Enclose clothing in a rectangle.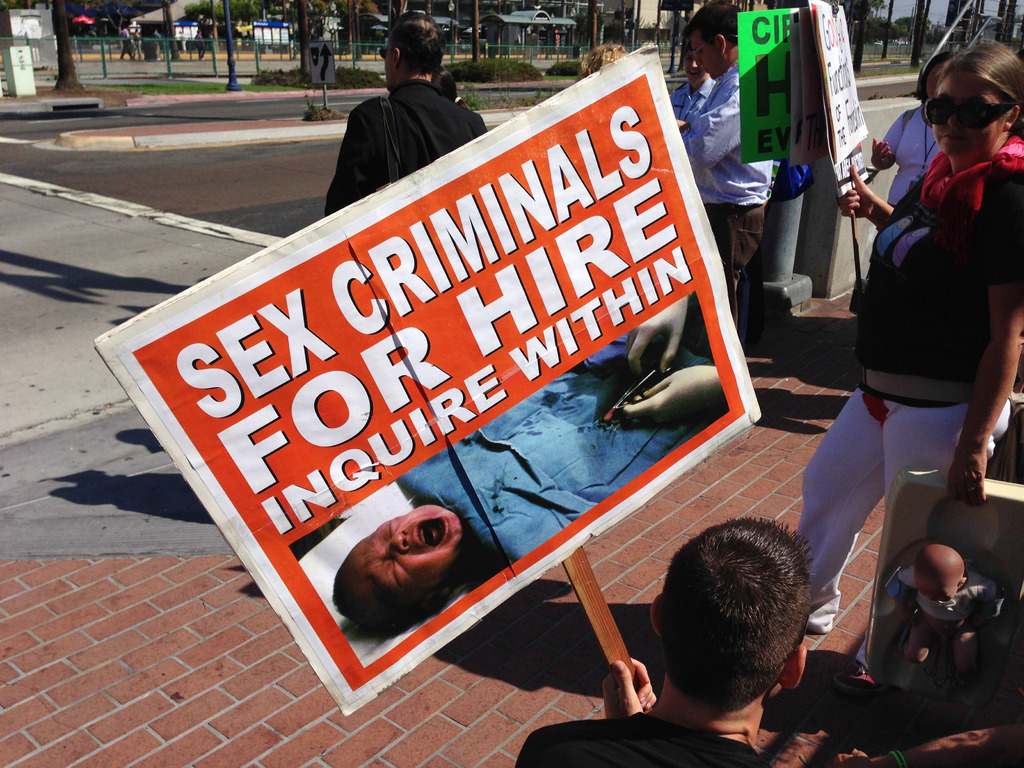
bbox(513, 712, 775, 767).
